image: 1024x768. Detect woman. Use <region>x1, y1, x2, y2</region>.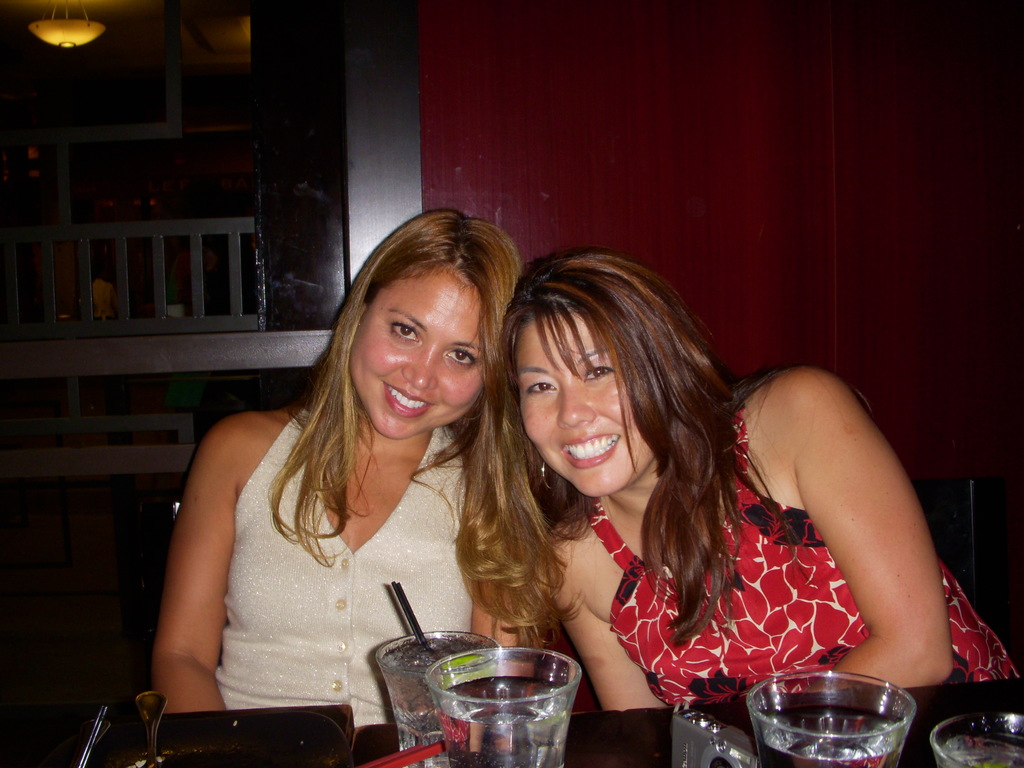
<region>163, 222, 534, 738</region>.
